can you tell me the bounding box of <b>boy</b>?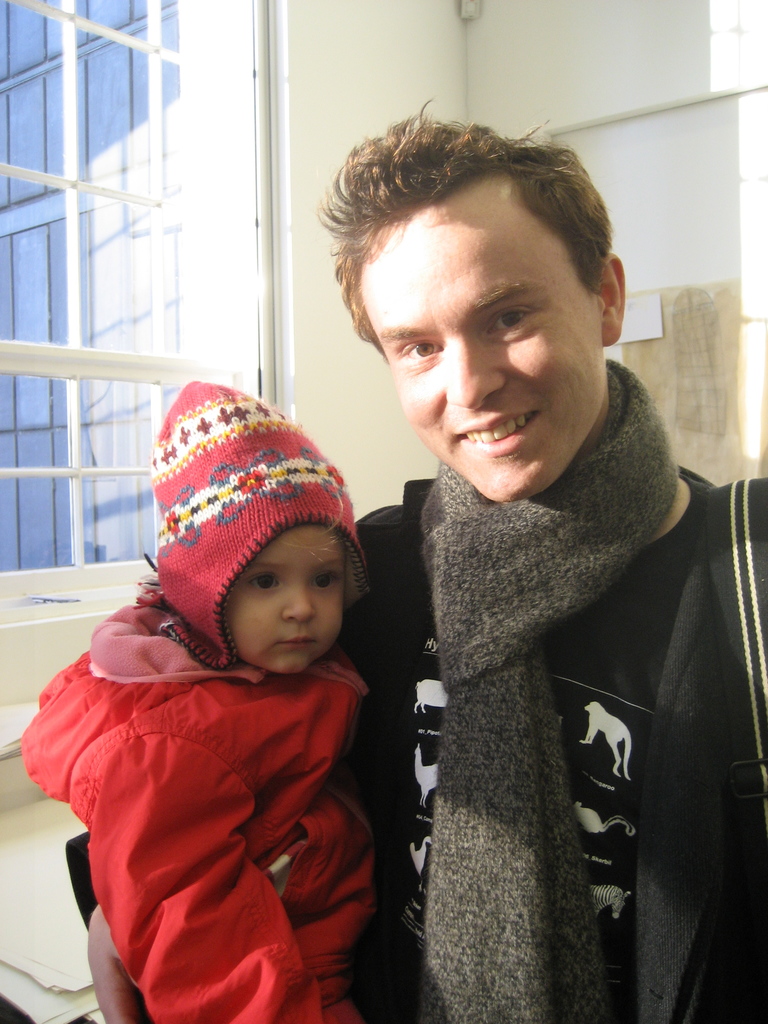
<bbox>40, 382, 406, 1012</bbox>.
